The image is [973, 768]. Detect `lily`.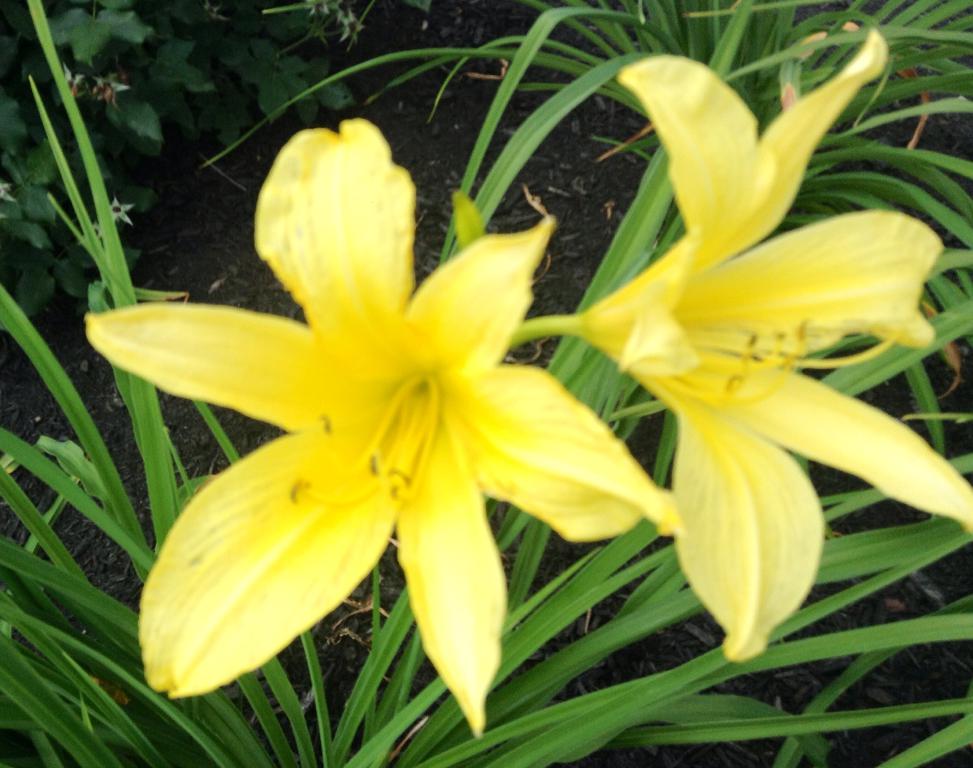
Detection: (575, 29, 972, 662).
